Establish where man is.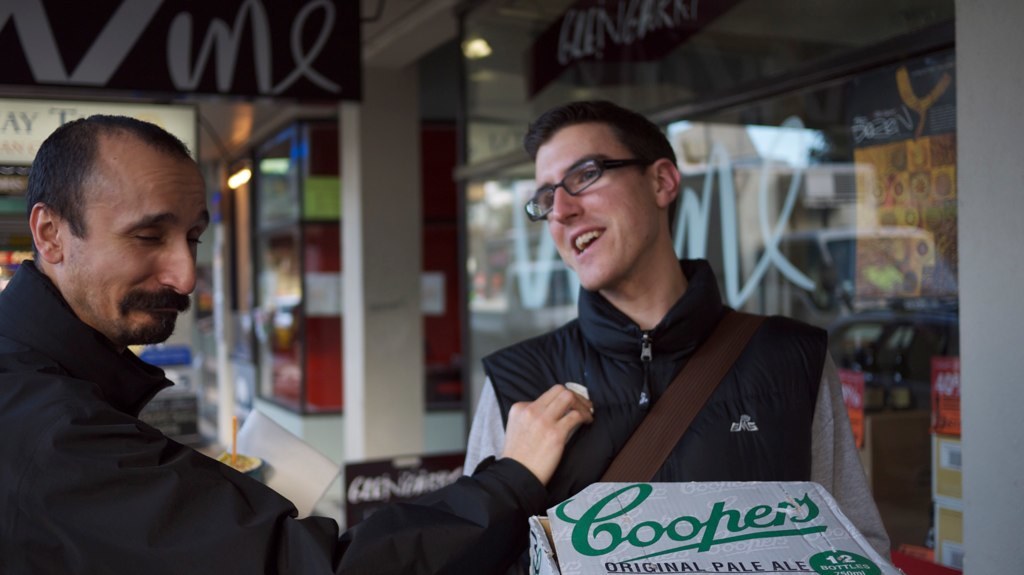
Established at 465,104,896,569.
